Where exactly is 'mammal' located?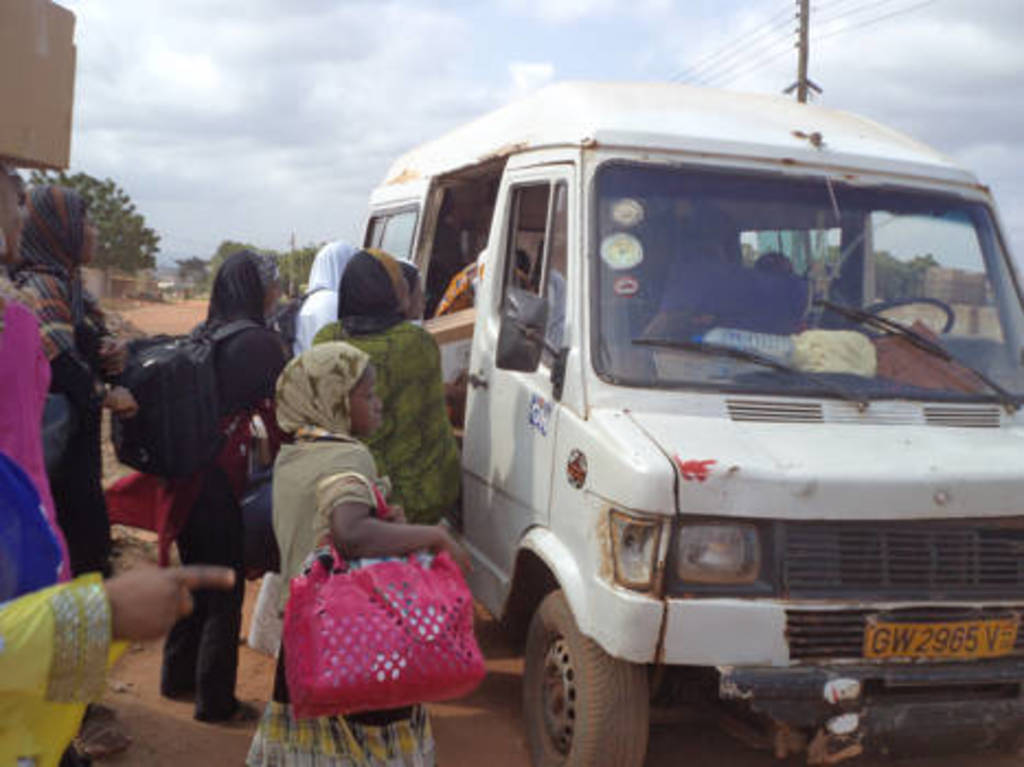
Its bounding box is crop(153, 245, 307, 736).
